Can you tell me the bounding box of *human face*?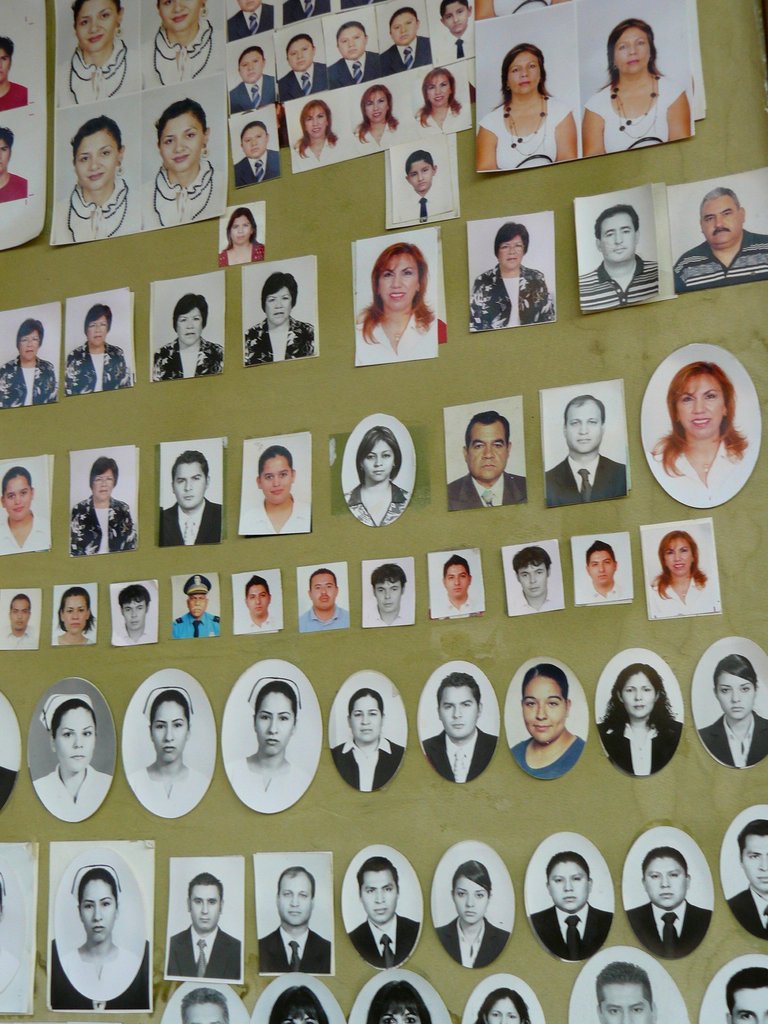
bbox=(170, 461, 204, 513).
